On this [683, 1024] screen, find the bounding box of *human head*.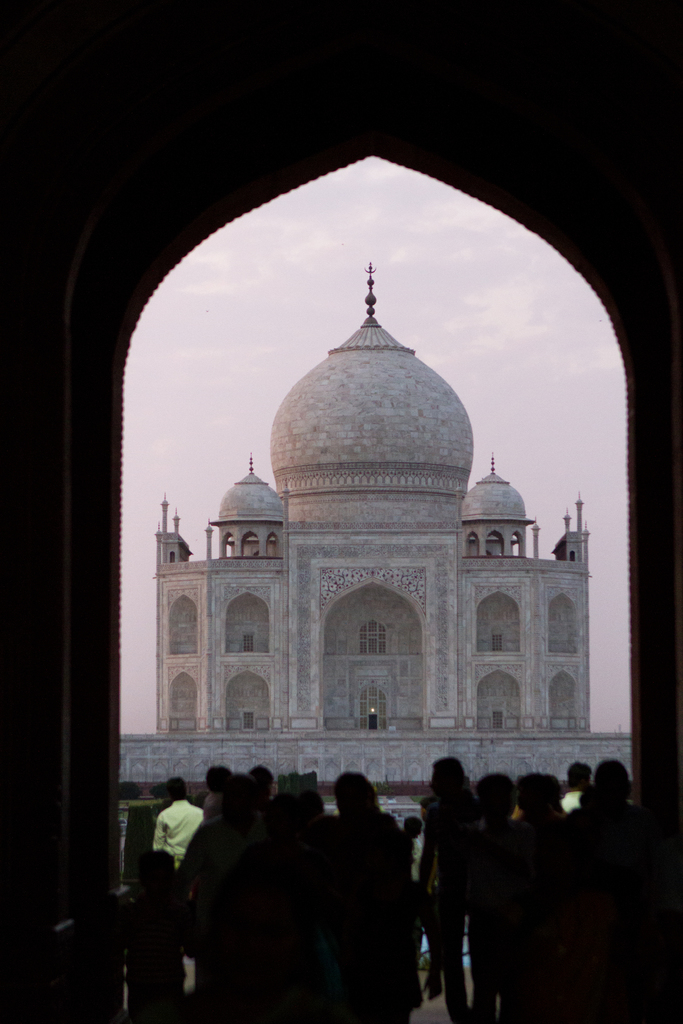
Bounding box: rect(167, 776, 190, 803).
